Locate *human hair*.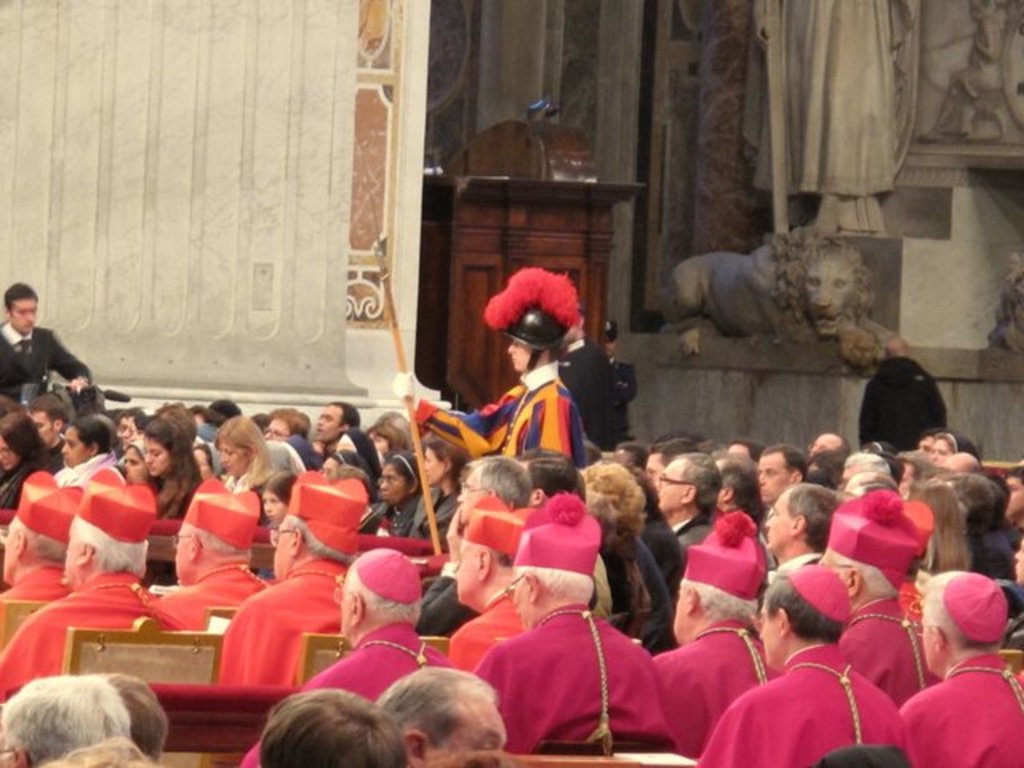
Bounding box: x1=762, y1=573, x2=848, y2=646.
